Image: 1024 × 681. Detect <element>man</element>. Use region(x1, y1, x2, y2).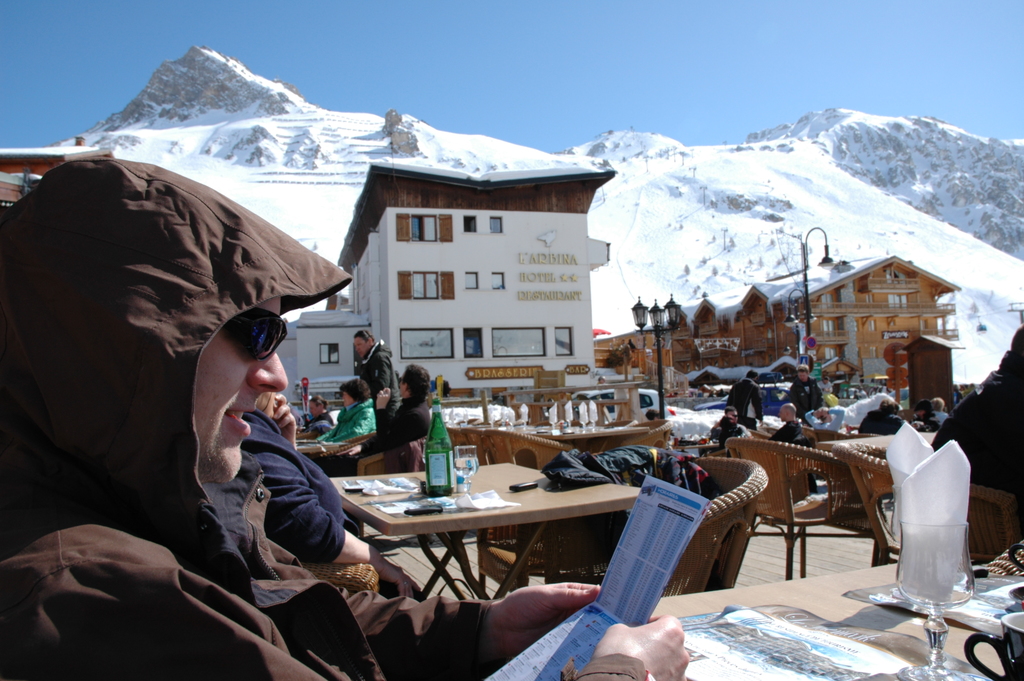
region(332, 350, 440, 475).
